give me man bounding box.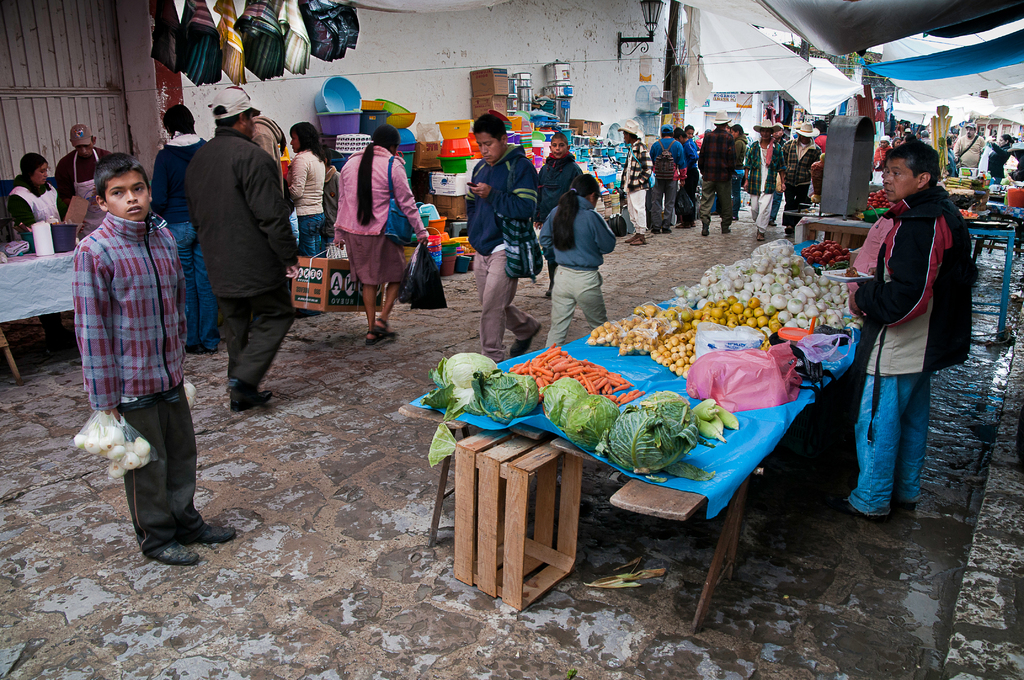
BBox(783, 122, 822, 222).
